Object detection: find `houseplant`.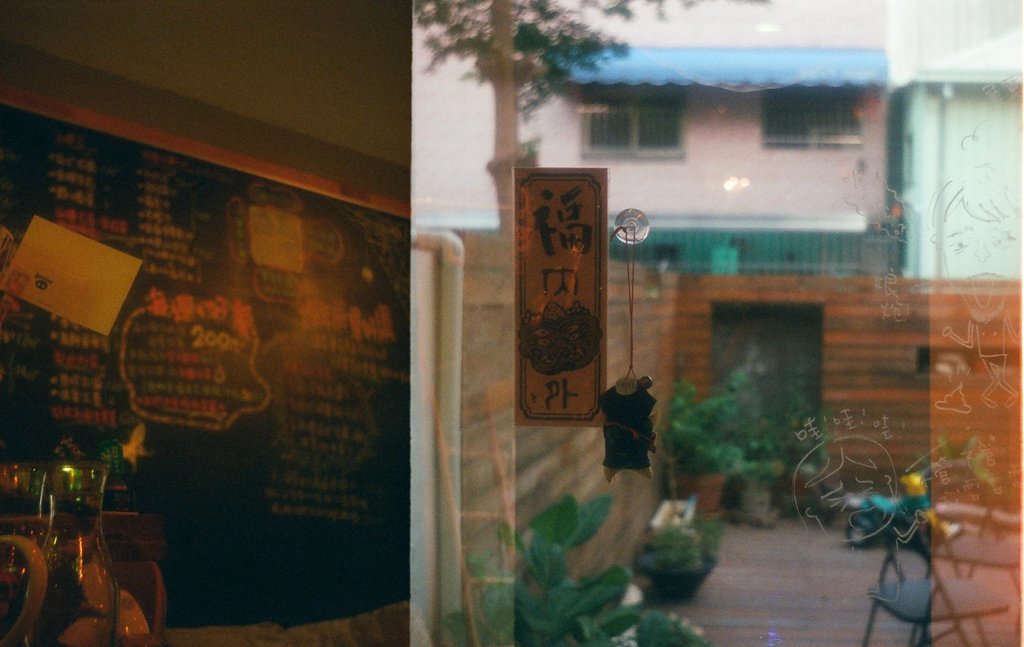
bbox=[636, 521, 709, 616].
